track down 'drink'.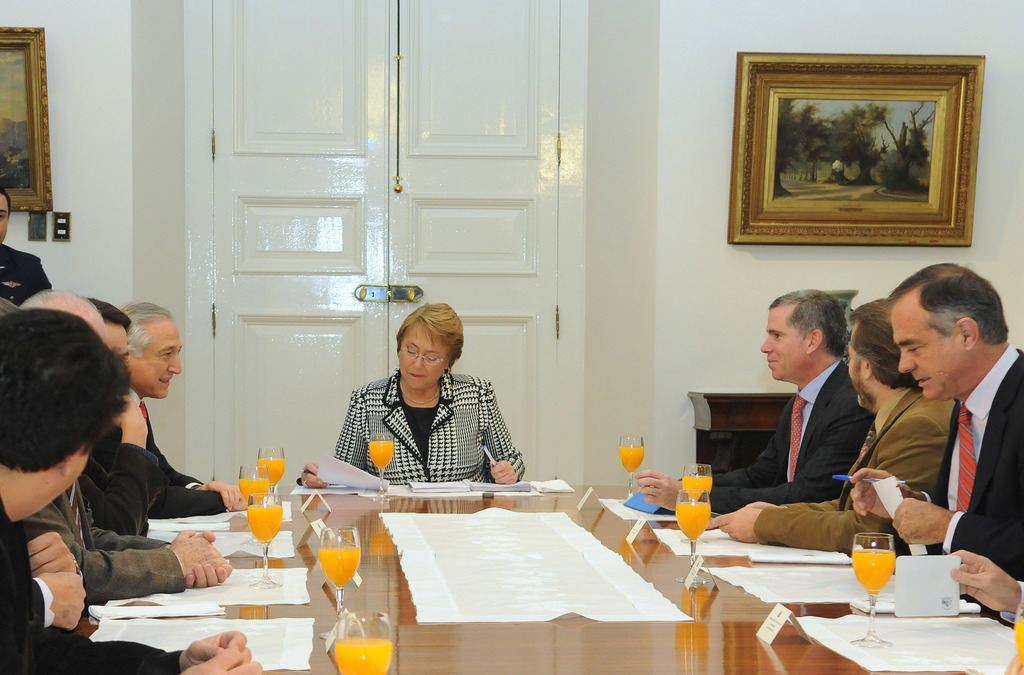
Tracked to crop(1016, 619, 1023, 660).
